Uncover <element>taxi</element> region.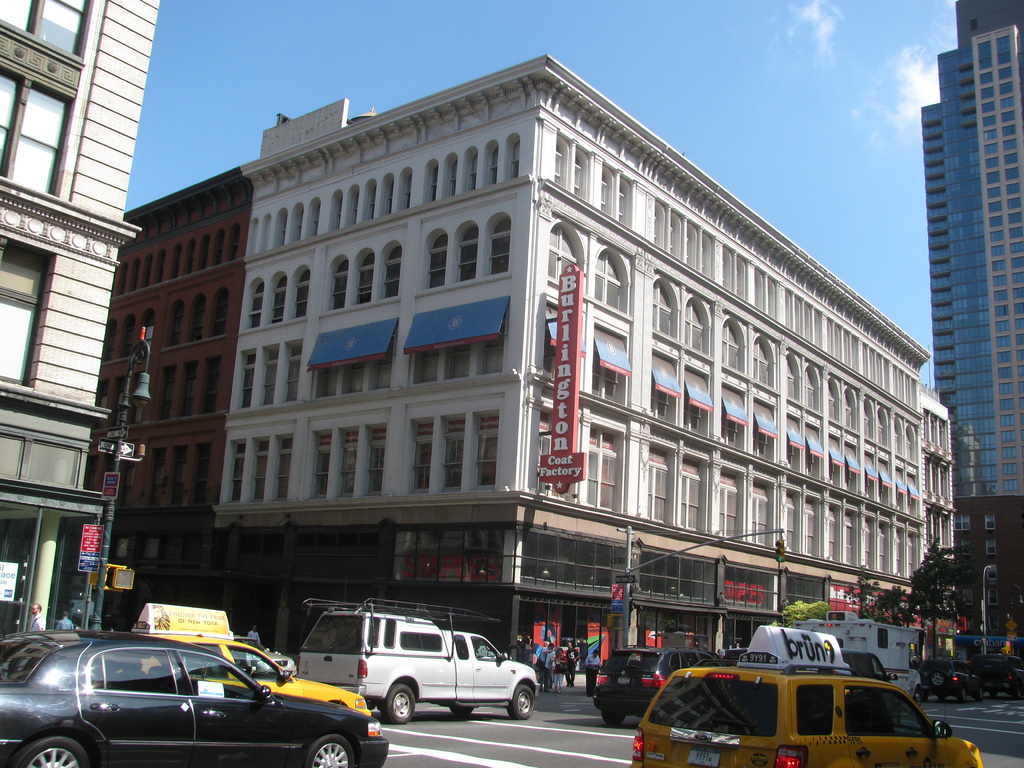
Uncovered: (x1=635, y1=626, x2=984, y2=767).
